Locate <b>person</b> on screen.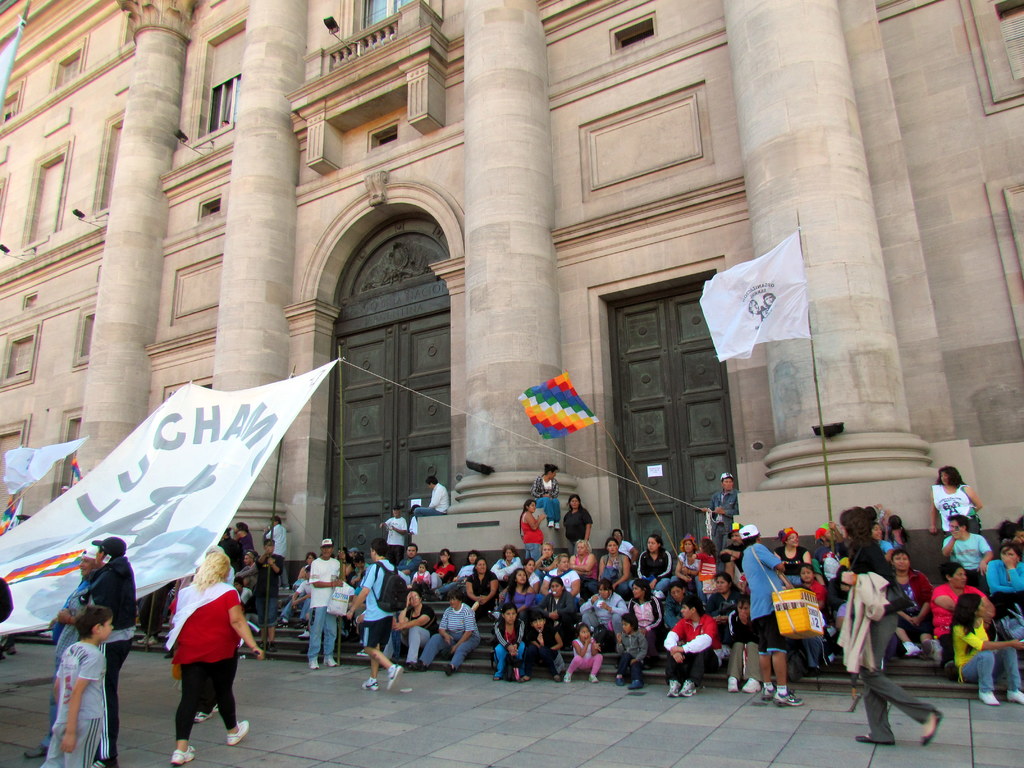
On screen at x1=527, y1=463, x2=565, y2=534.
